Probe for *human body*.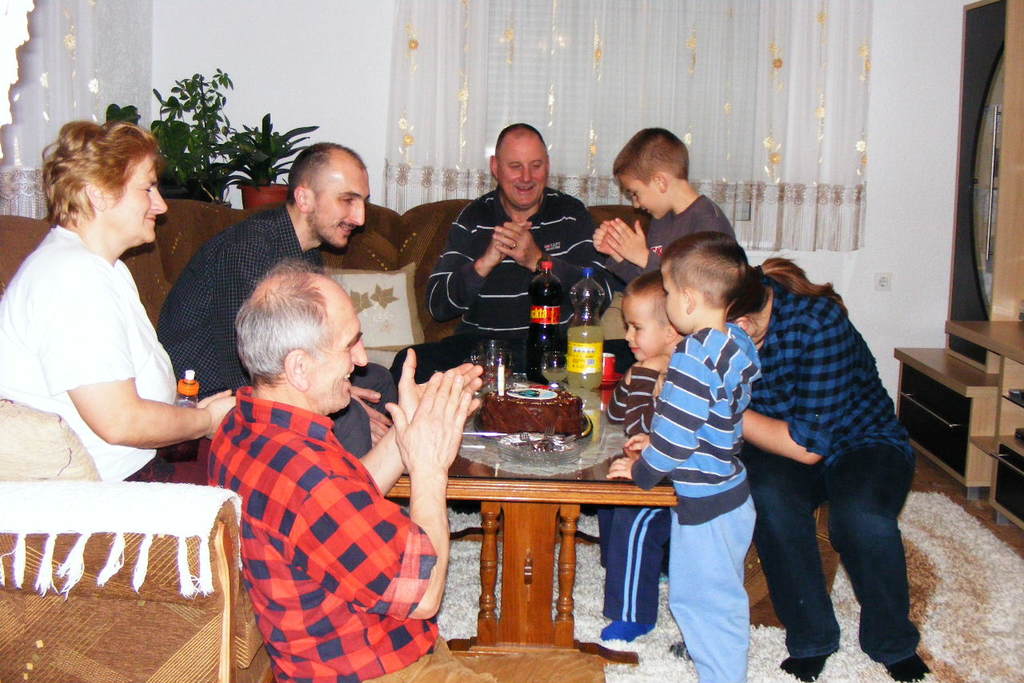
Probe result: x1=160 y1=194 x2=397 y2=420.
